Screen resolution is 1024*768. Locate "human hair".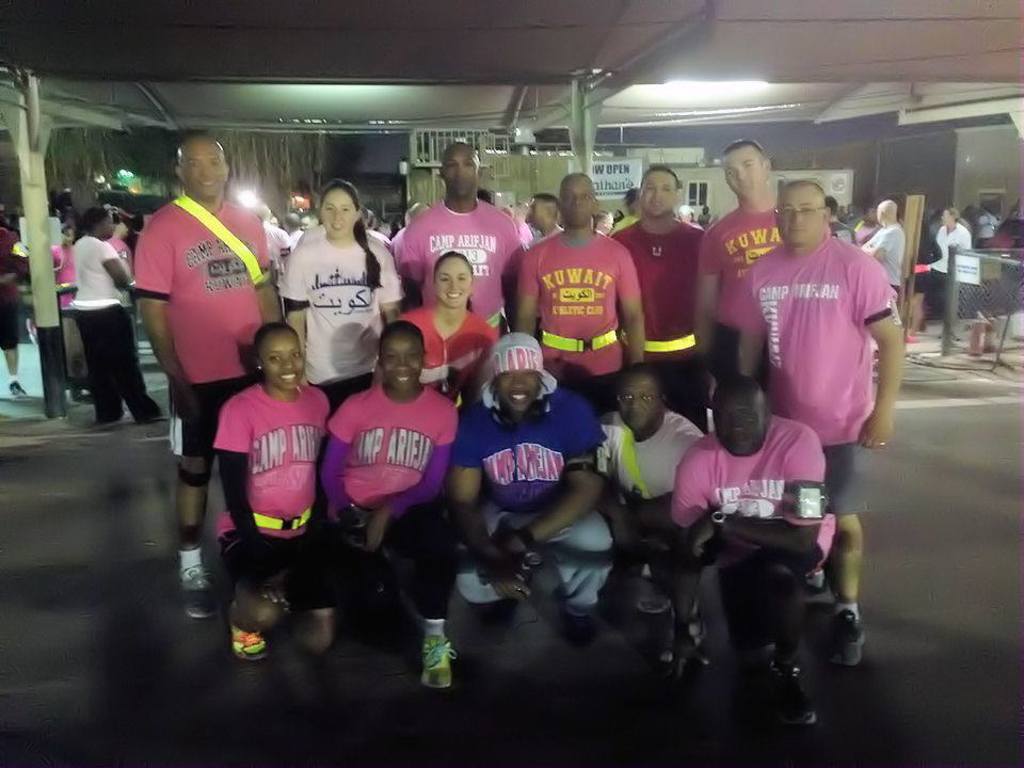
{"left": 318, "top": 180, "right": 383, "bottom": 295}.
